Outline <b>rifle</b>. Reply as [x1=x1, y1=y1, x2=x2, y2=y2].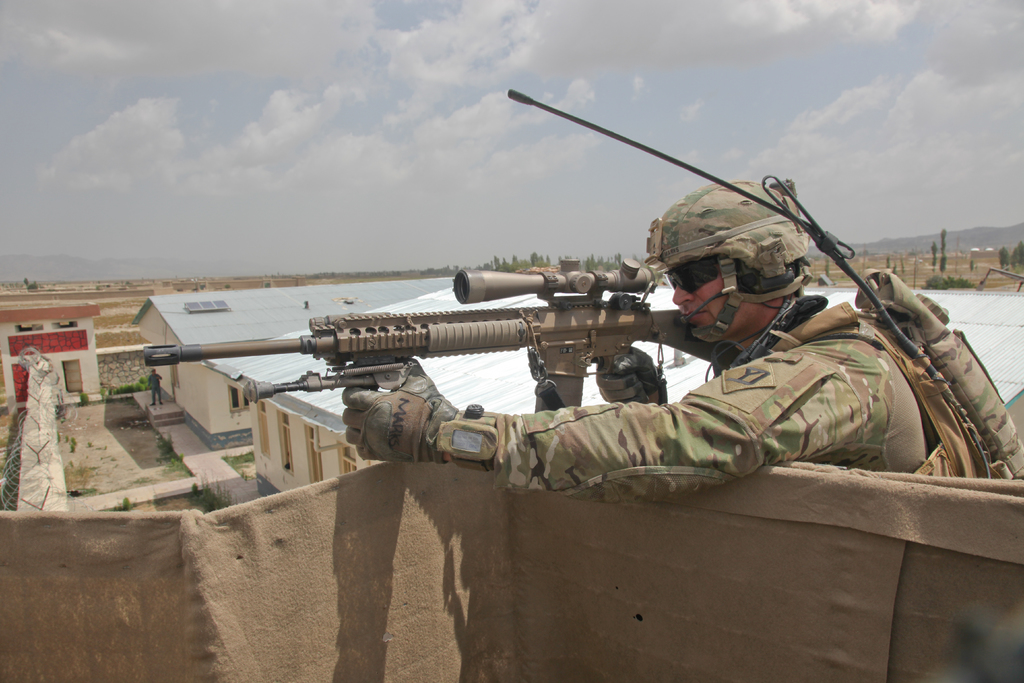
[x1=147, y1=270, x2=739, y2=409].
